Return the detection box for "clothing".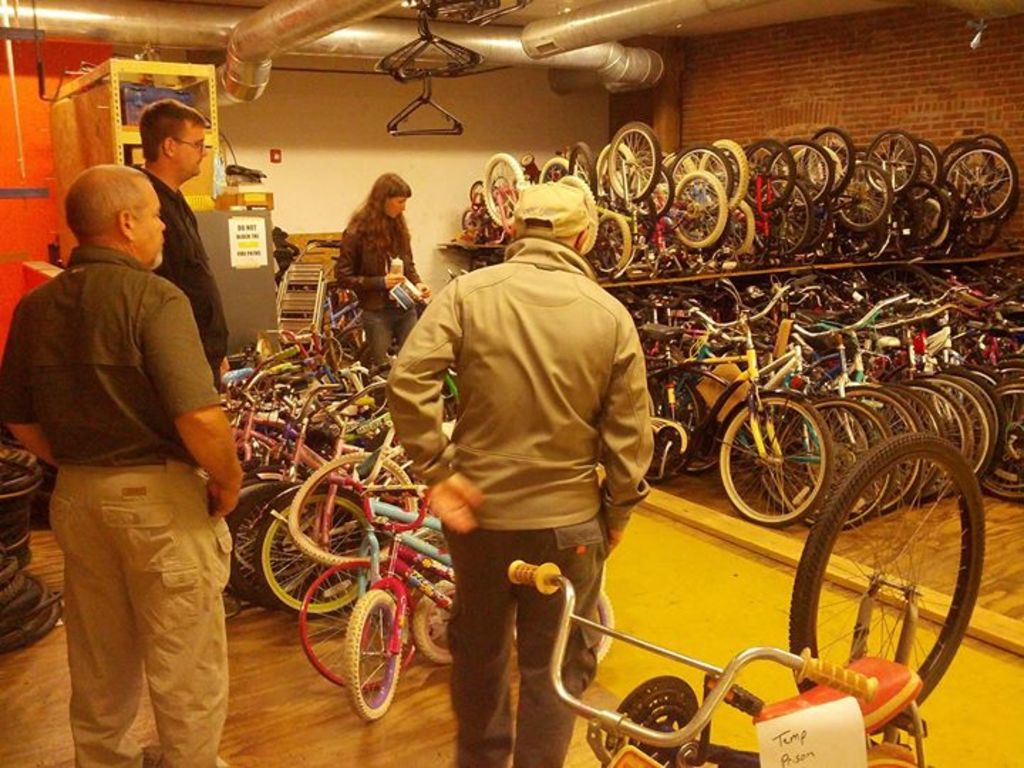
(144, 152, 236, 398).
